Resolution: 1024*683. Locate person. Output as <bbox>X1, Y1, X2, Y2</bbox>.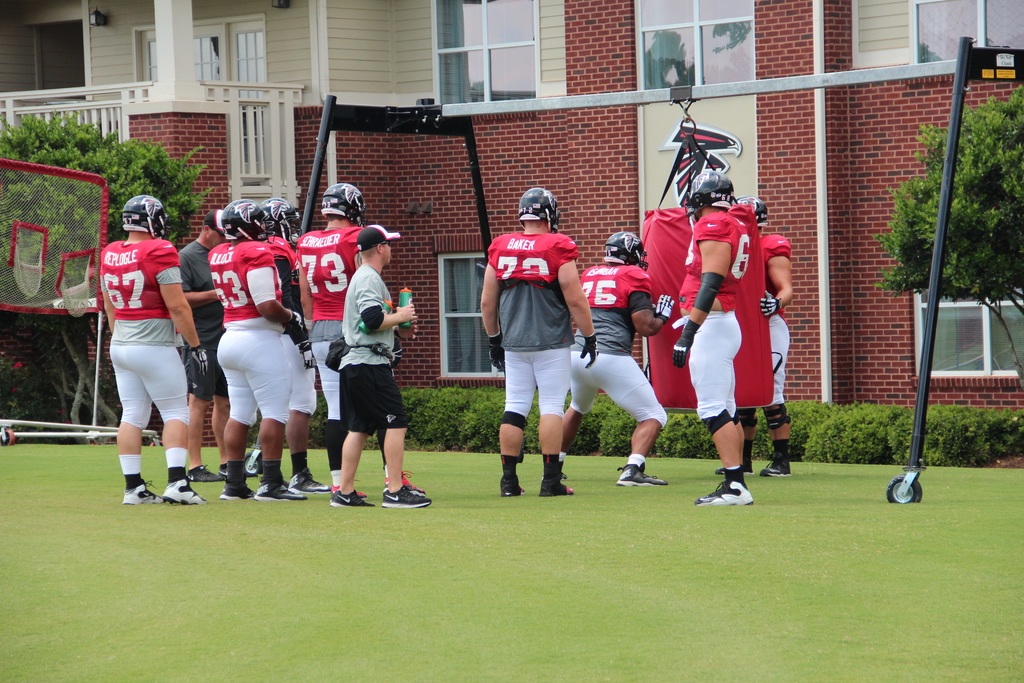
<bbox>739, 188, 796, 490</bbox>.
